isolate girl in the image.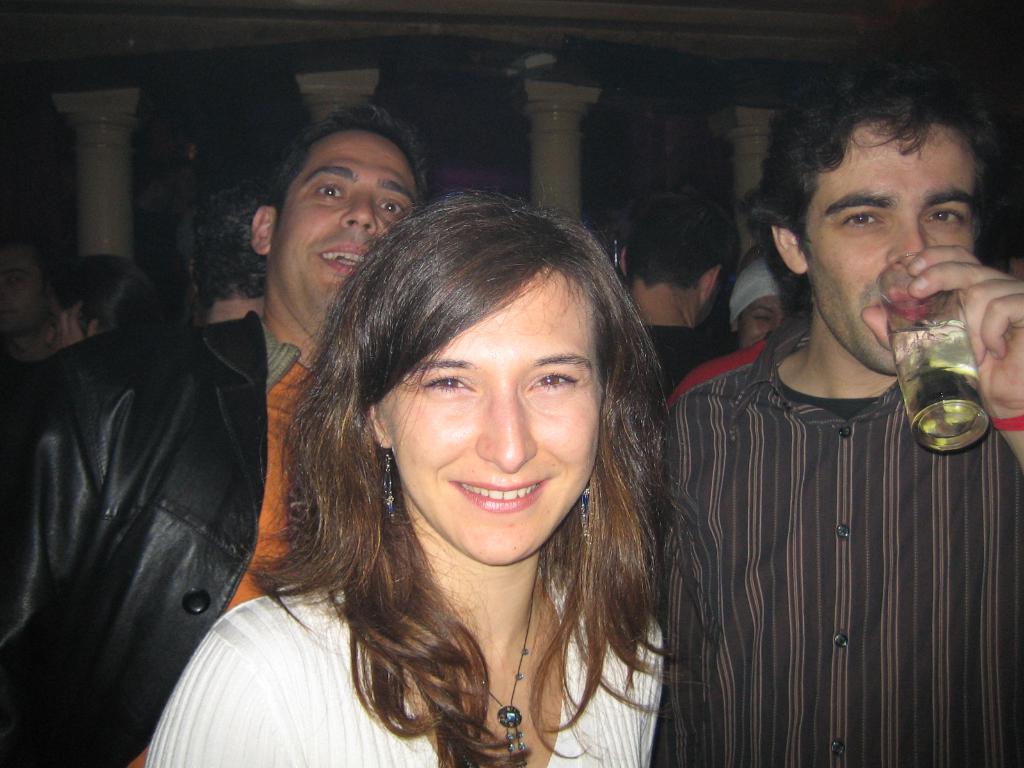
Isolated region: select_region(147, 179, 706, 767).
